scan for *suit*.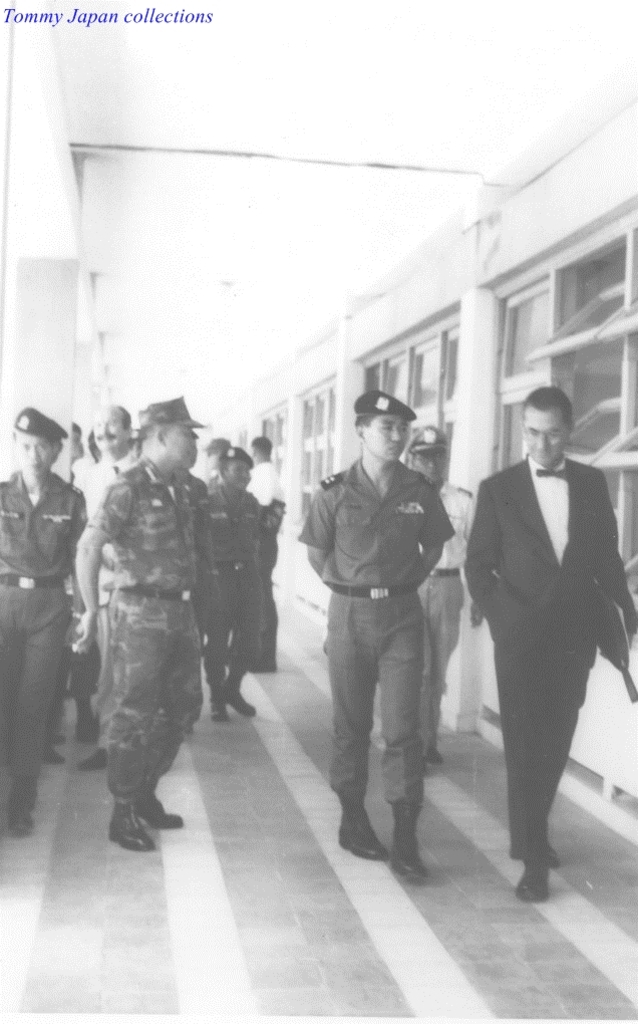
Scan result: select_region(466, 453, 630, 859).
